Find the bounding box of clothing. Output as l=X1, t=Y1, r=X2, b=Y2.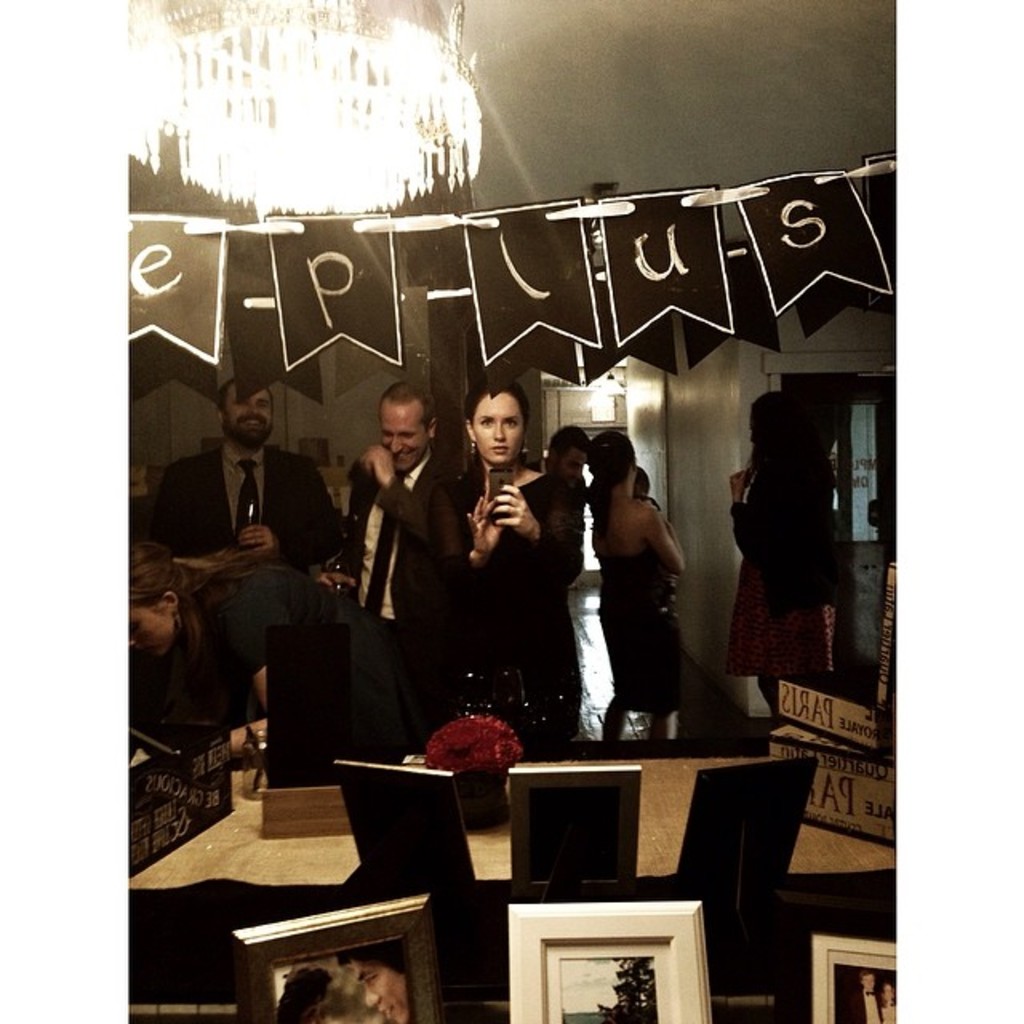
l=333, t=435, r=461, b=717.
